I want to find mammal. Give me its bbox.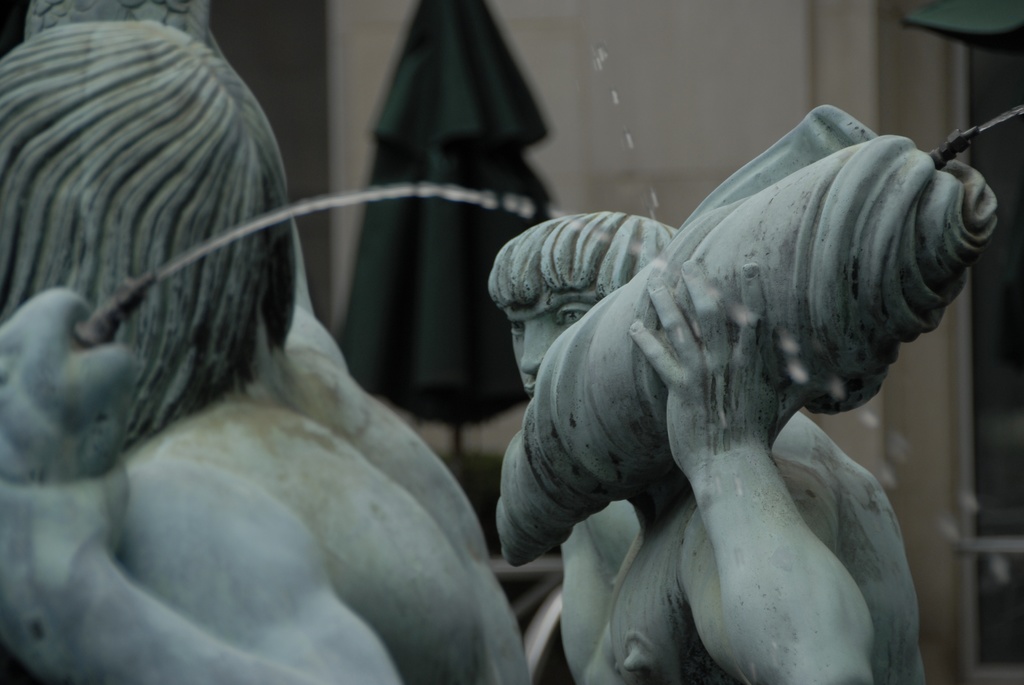
BBox(484, 209, 934, 684).
